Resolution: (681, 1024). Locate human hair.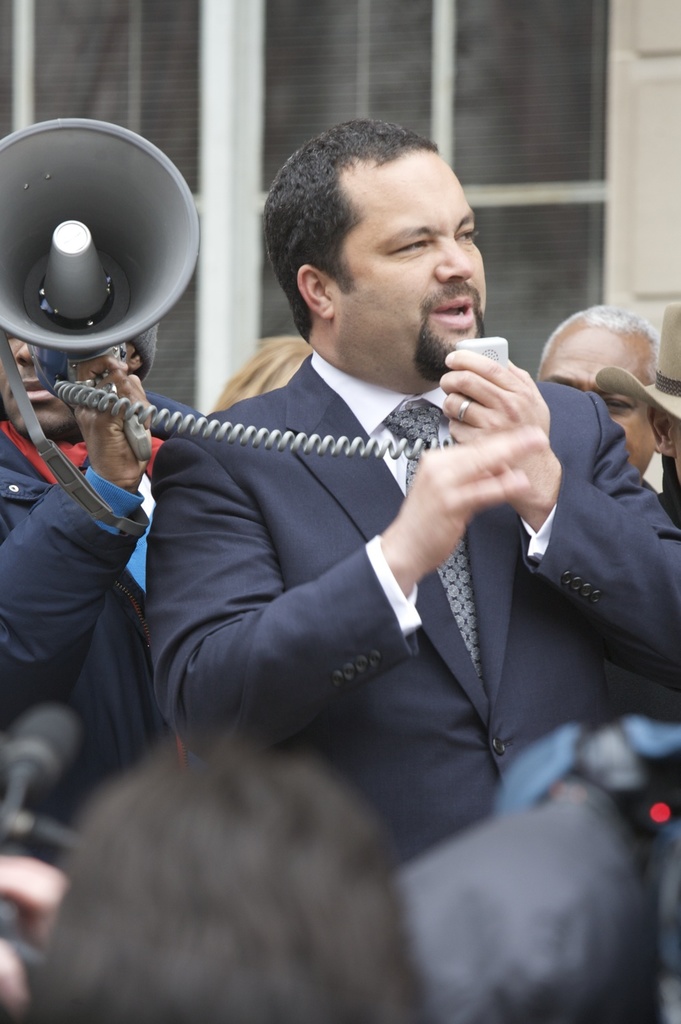
[534,304,661,387].
